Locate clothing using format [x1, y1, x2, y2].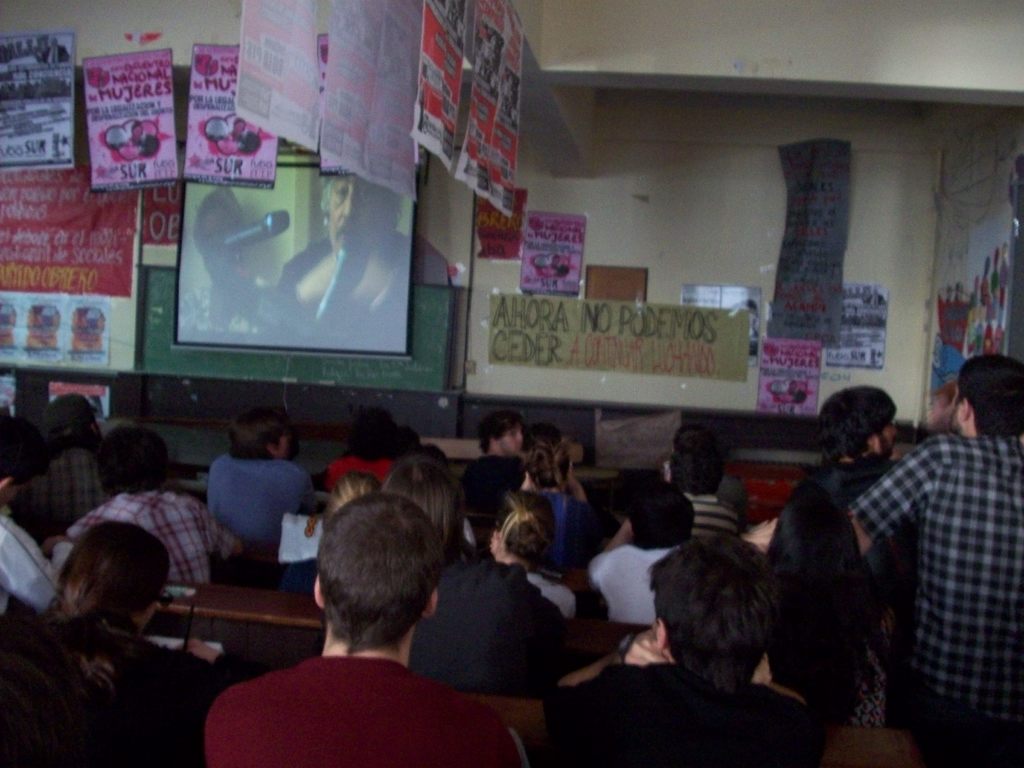
[205, 454, 327, 545].
